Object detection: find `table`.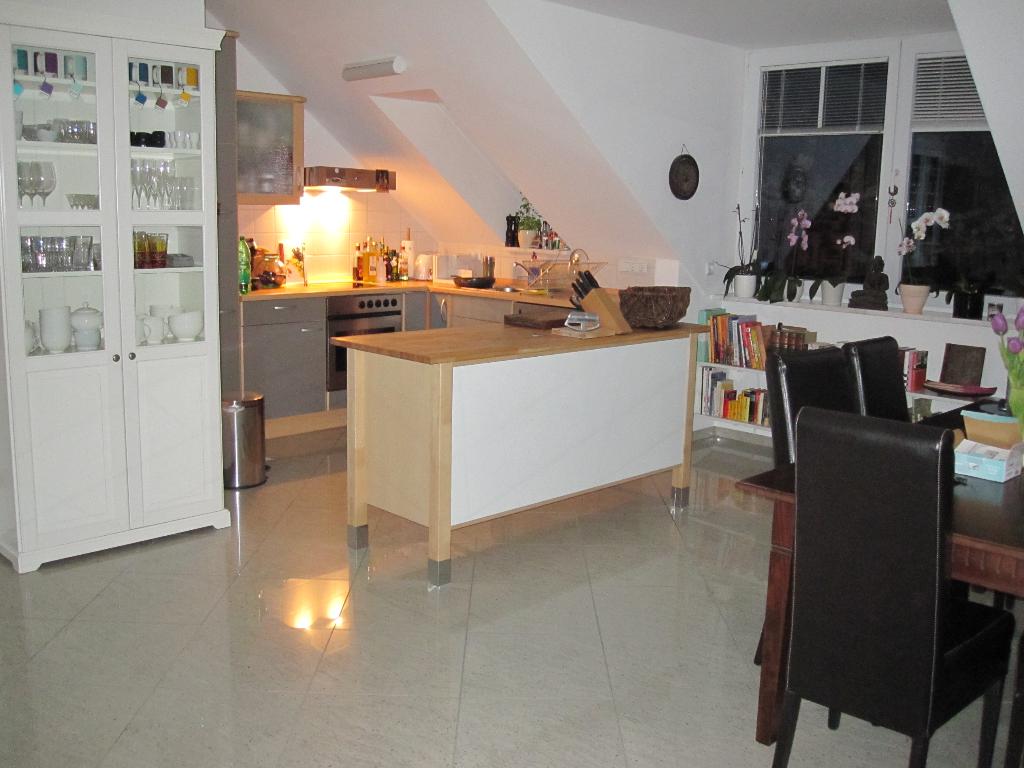
region(323, 285, 694, 595).
